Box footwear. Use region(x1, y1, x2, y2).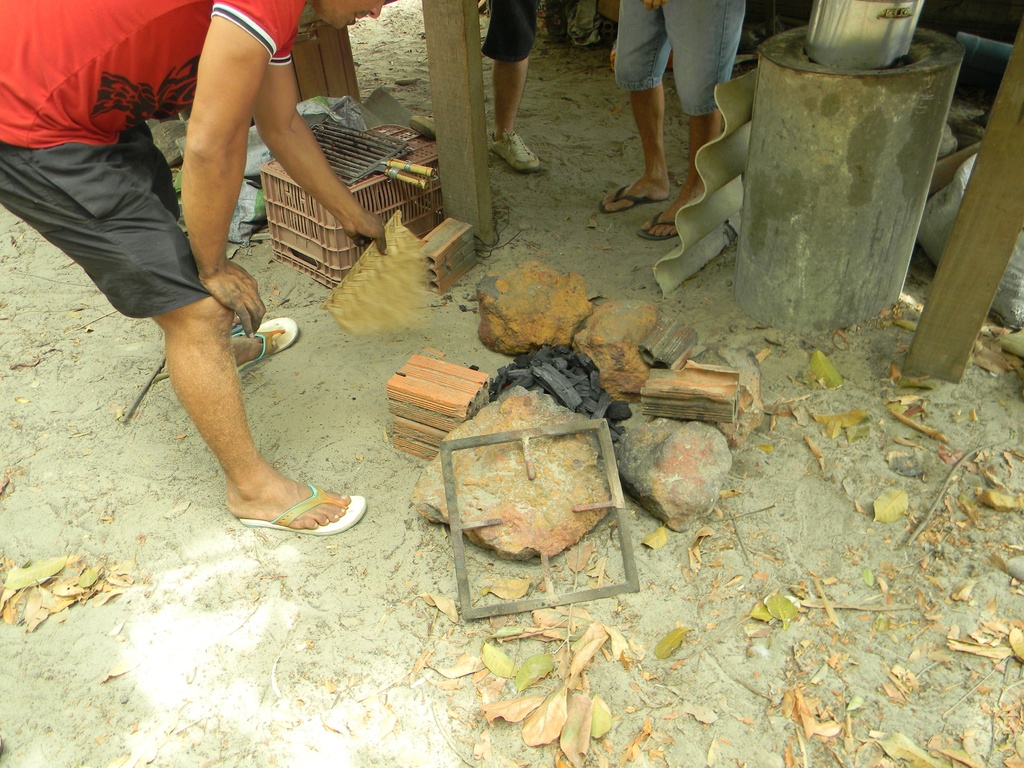
region(598, 180, 655, 217).
